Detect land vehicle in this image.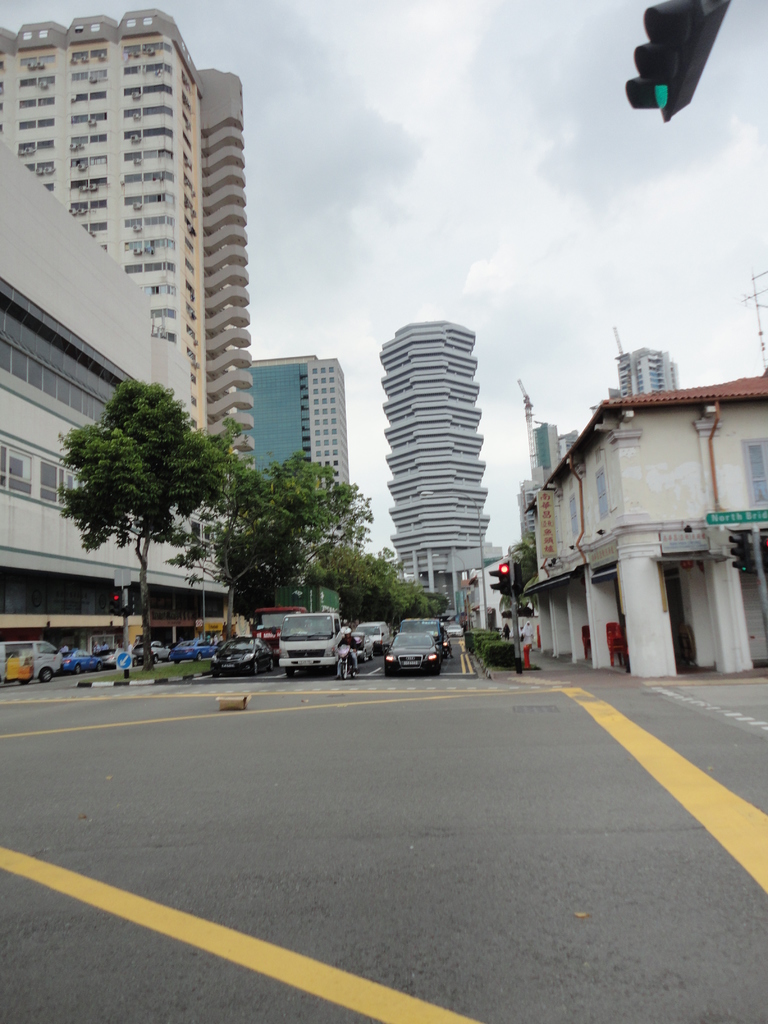
Detection: [left=387, top=625, right=442, bottom=678].
